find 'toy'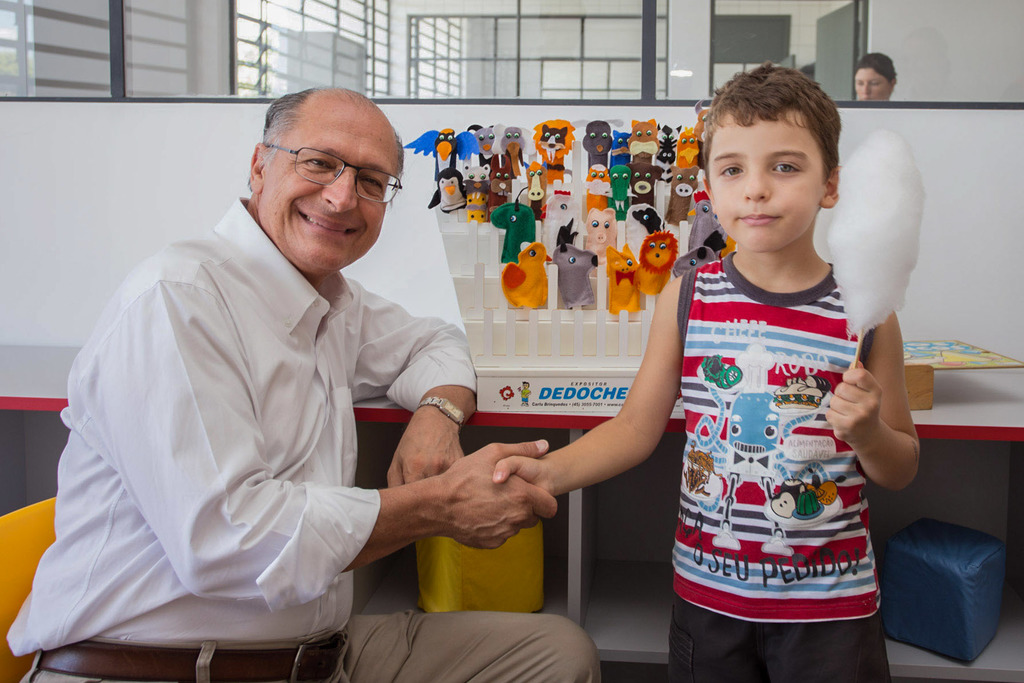
547 236 613 313
